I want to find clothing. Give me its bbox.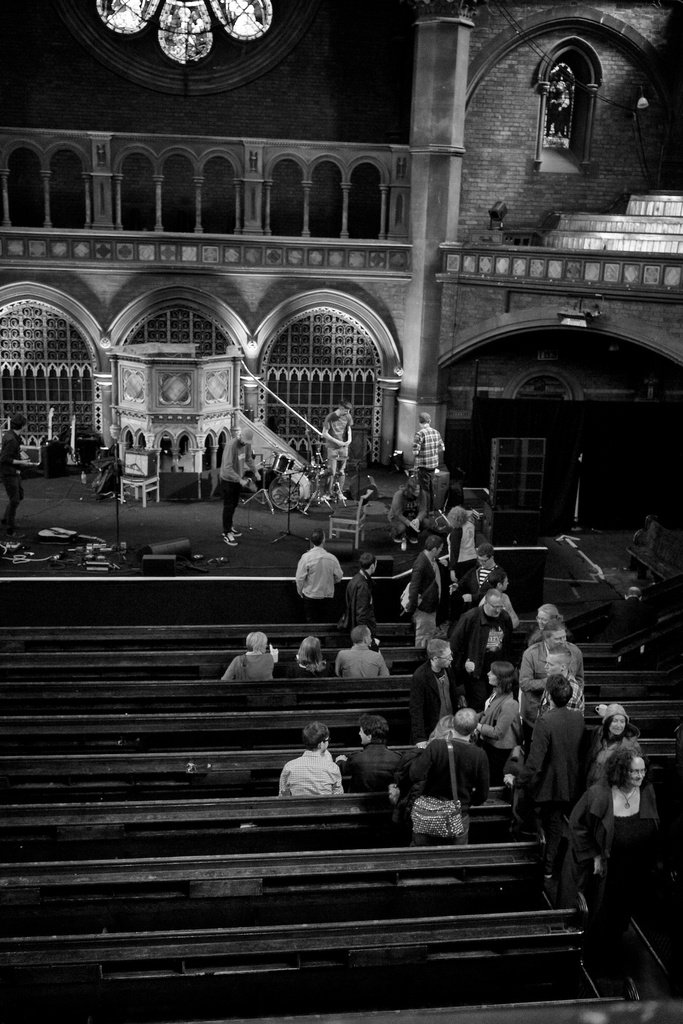
{"left": 484, "top": 694, "right": 523, "bottom": 755}.
